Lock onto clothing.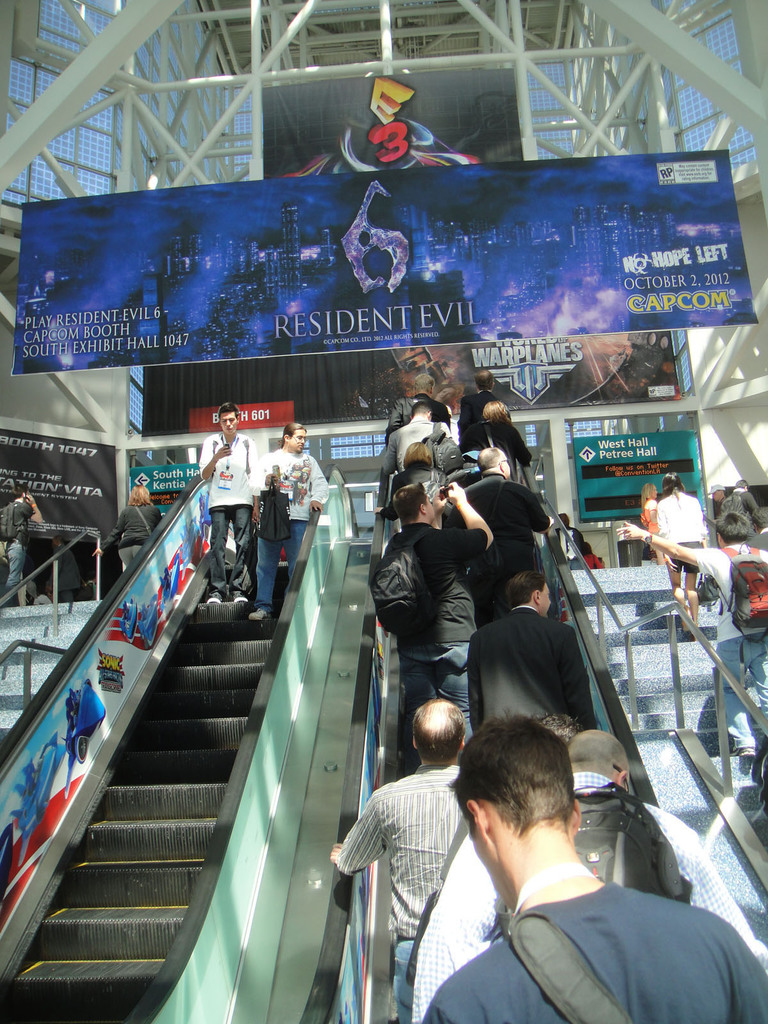
Locked: {"x1": 414, "y1": 869, "x2": 767, "y2": 1023}.
